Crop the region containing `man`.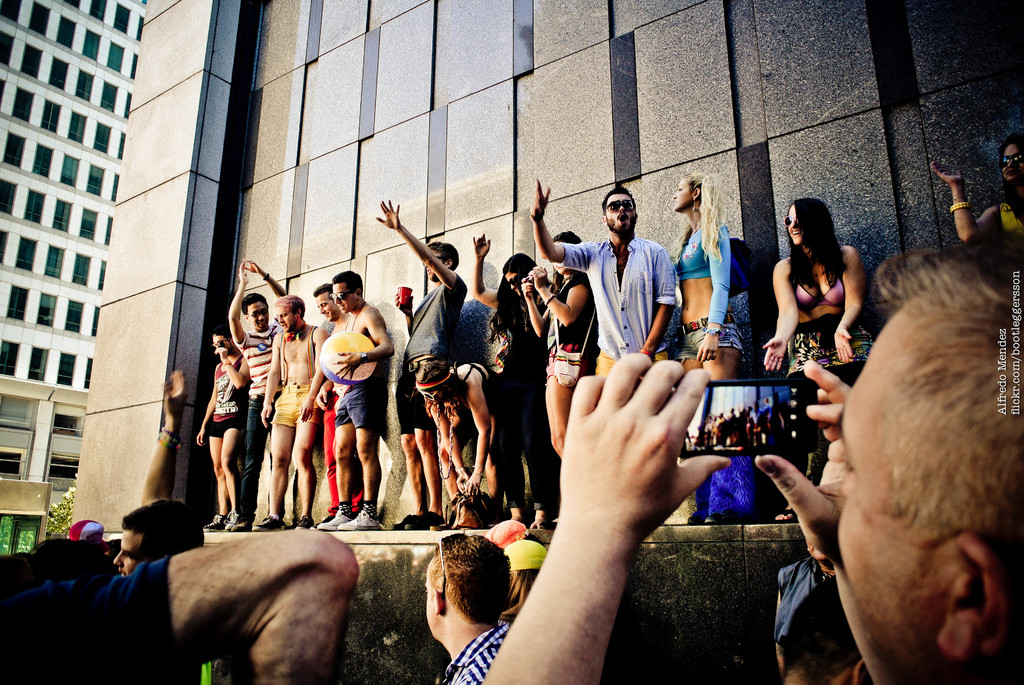
Crop region: rect(378, 196, 472, 530).
